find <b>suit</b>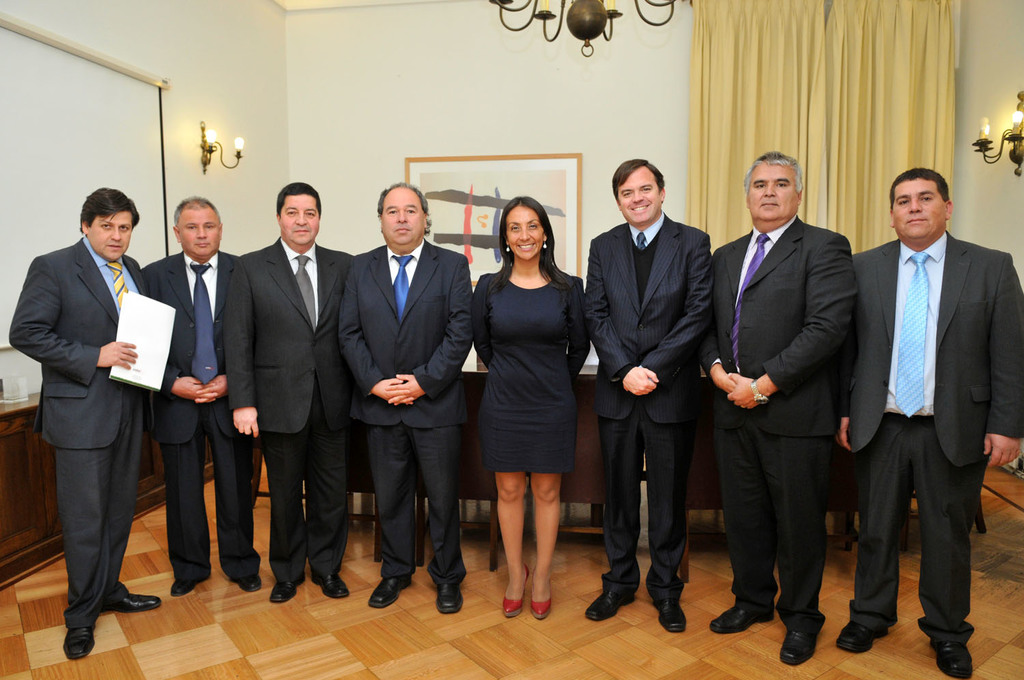
<bbox>228, 240, 360, 580</bbox>
